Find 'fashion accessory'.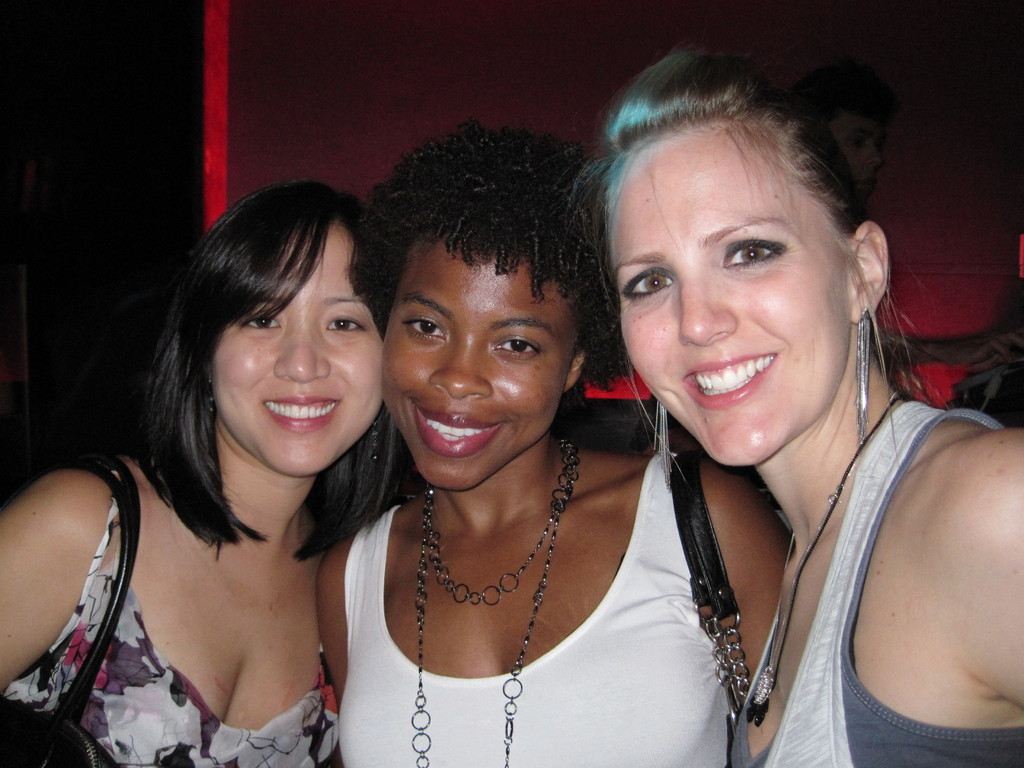
[left=666, top=450, right=749, bottom=721].
